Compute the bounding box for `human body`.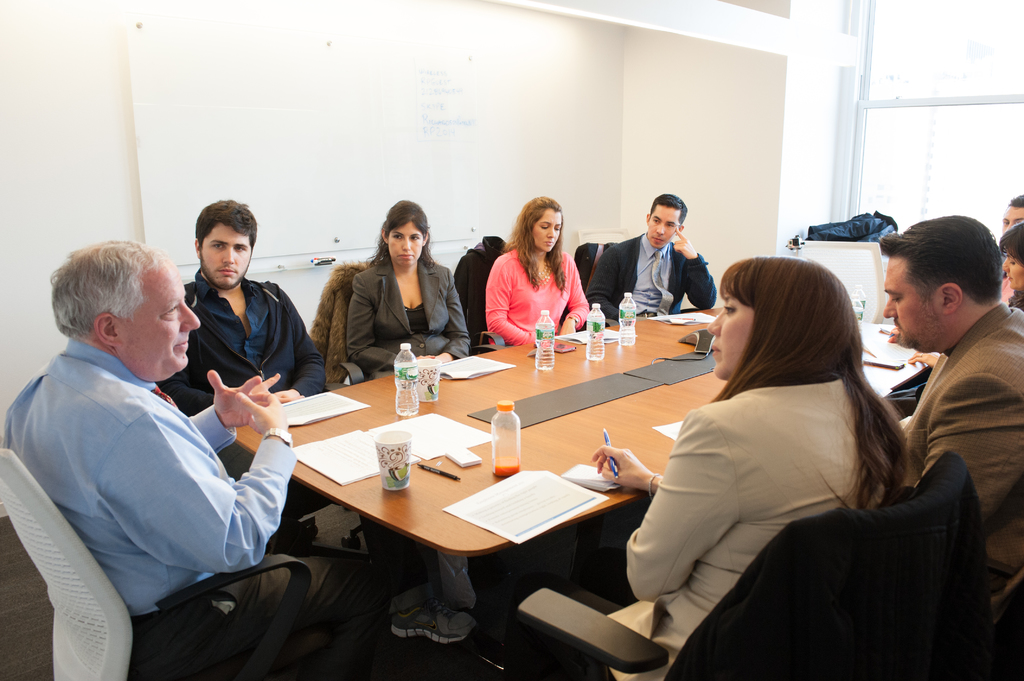
box=[905, 307, 1023, 641].
